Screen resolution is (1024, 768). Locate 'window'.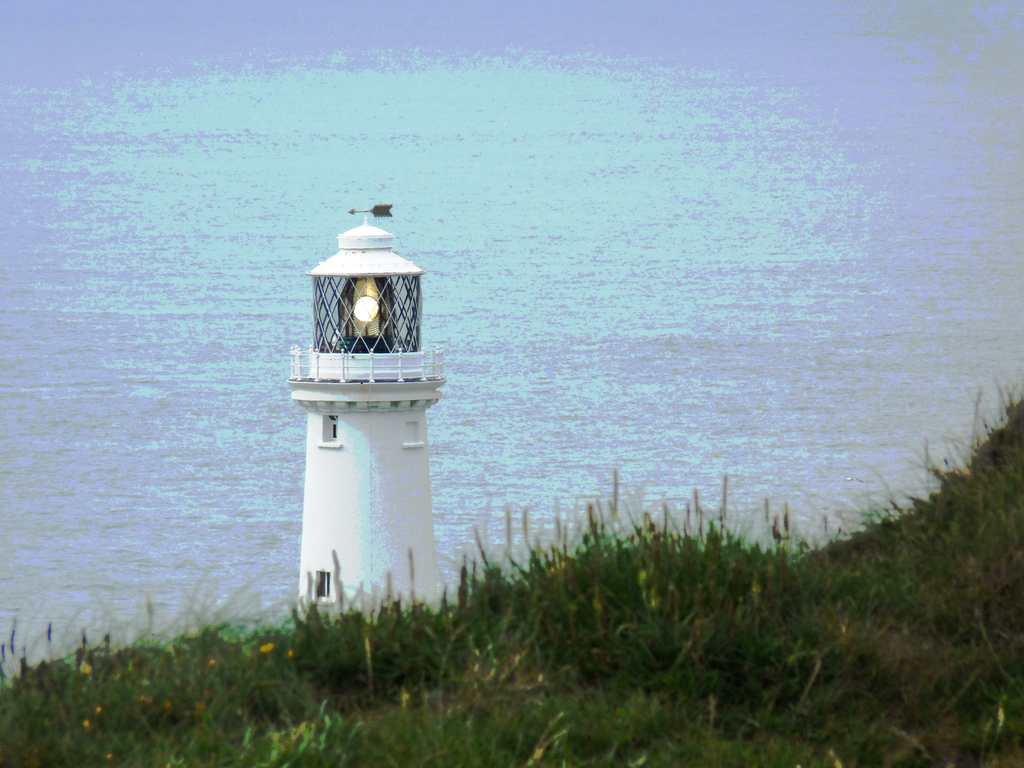
bbox(324, 416, 340, 442).
